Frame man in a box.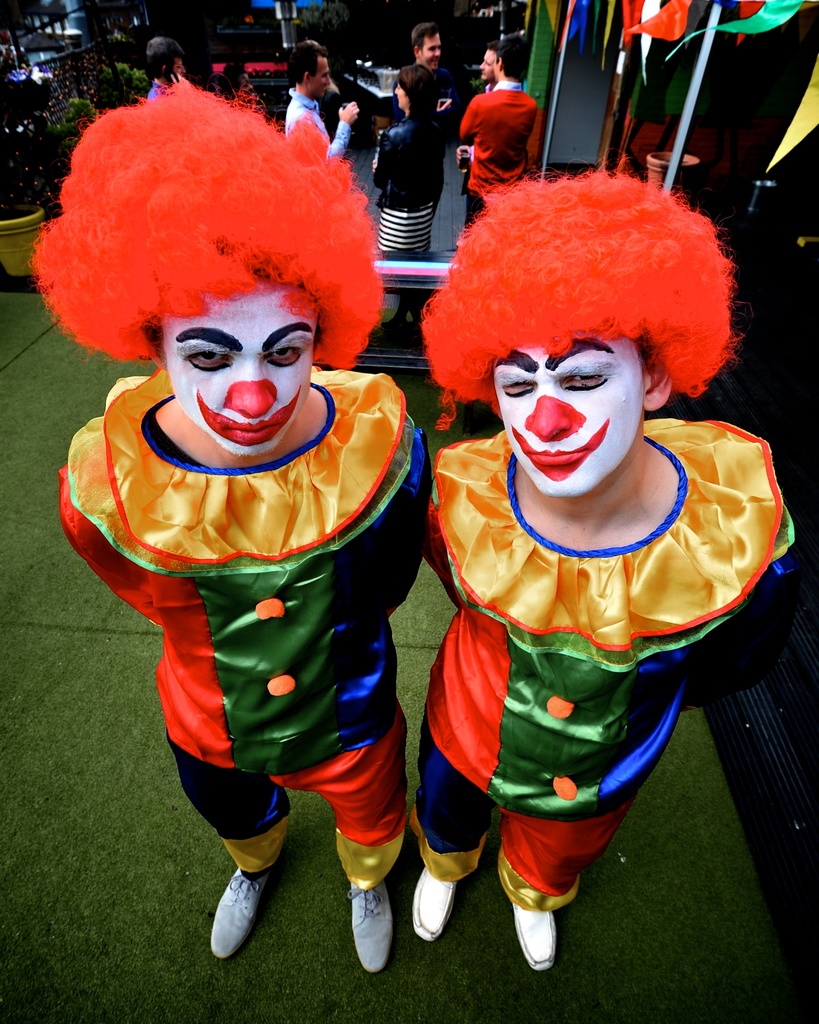
Rect(147, 33, 184, 99).
